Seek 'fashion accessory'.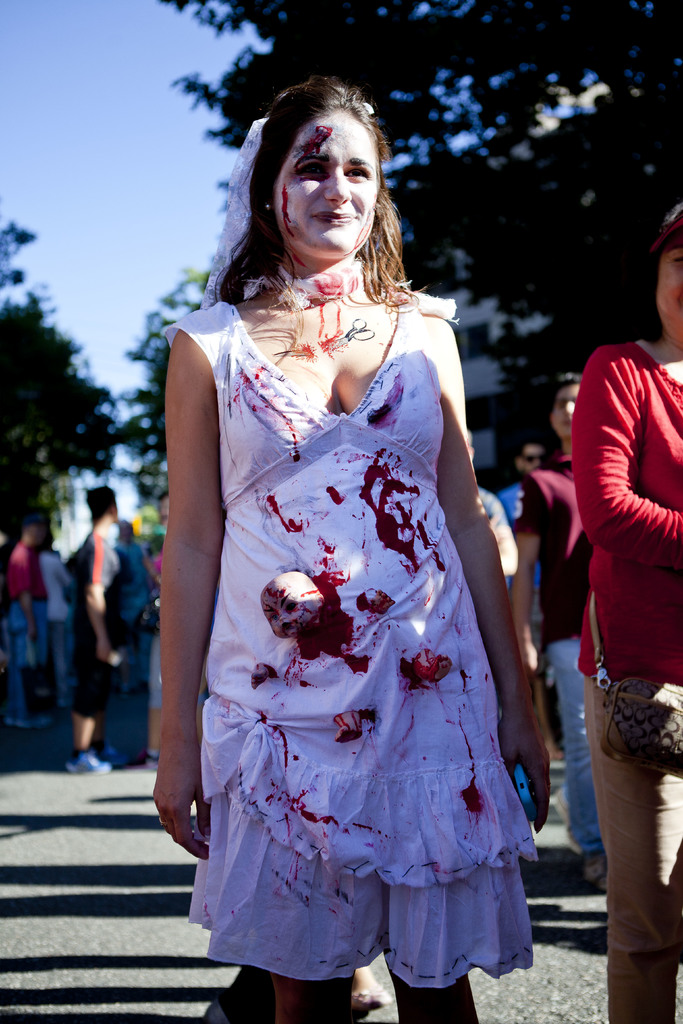
(left=243, top=252, right=373, bottom=309).
